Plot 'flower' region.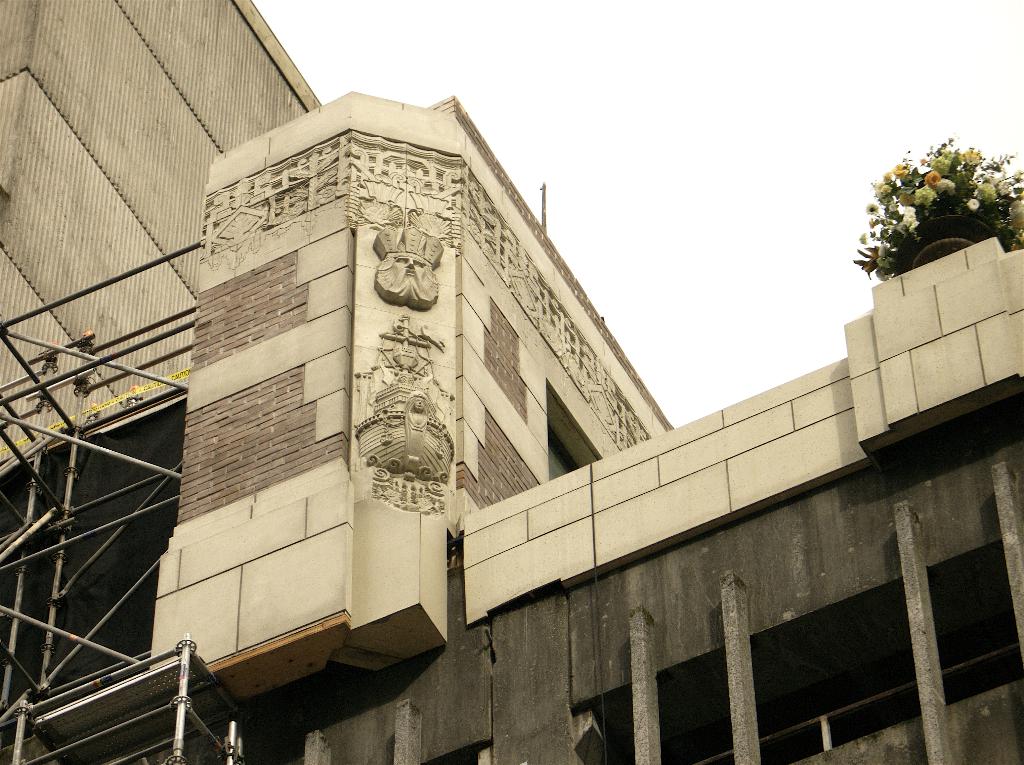
Plotted at bbox=[955, 199, 978, 208].
